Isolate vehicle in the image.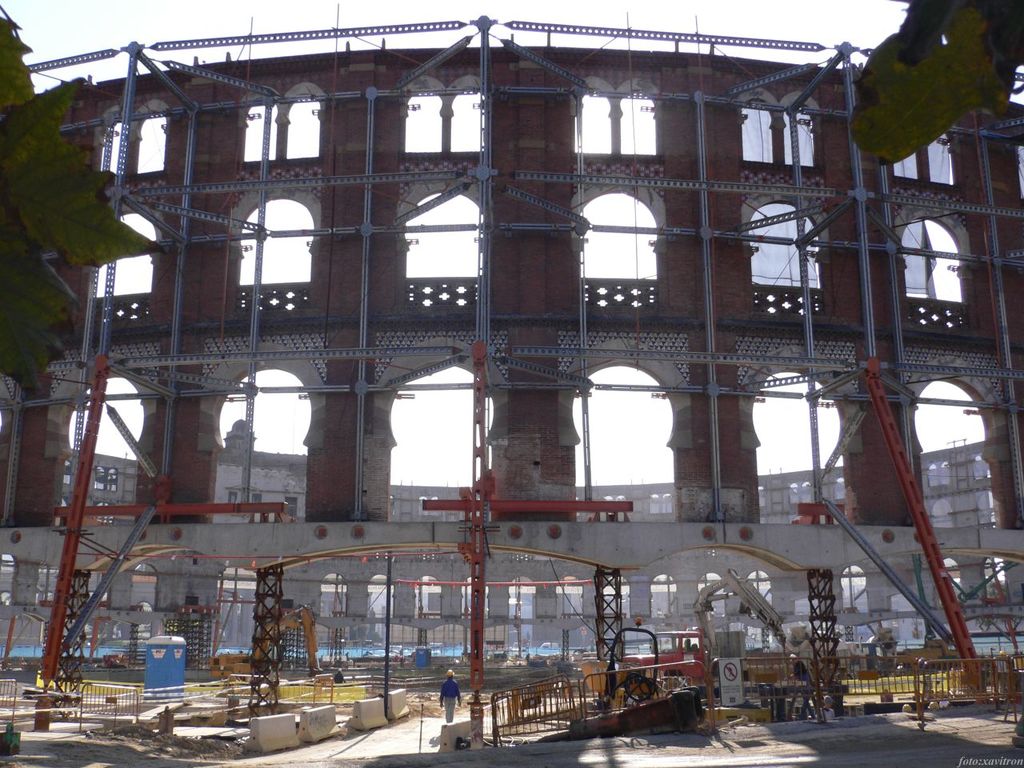
Isolated region: box(206, 602, 342, 678).
